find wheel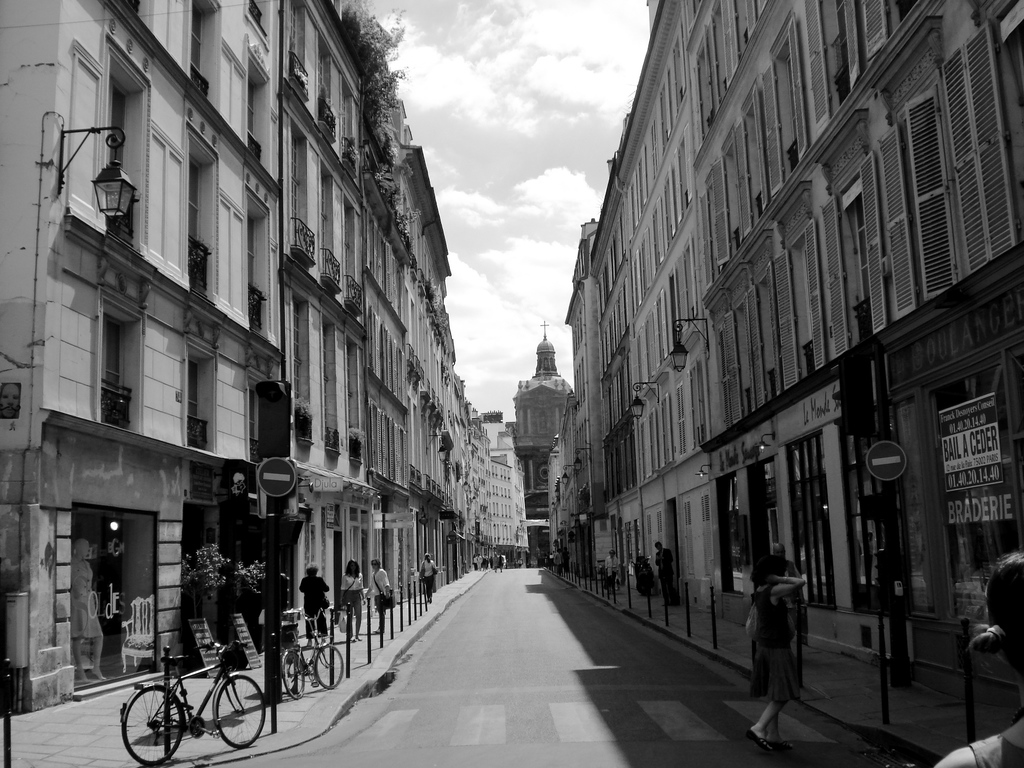
detection(280, 650, 308, 700)
